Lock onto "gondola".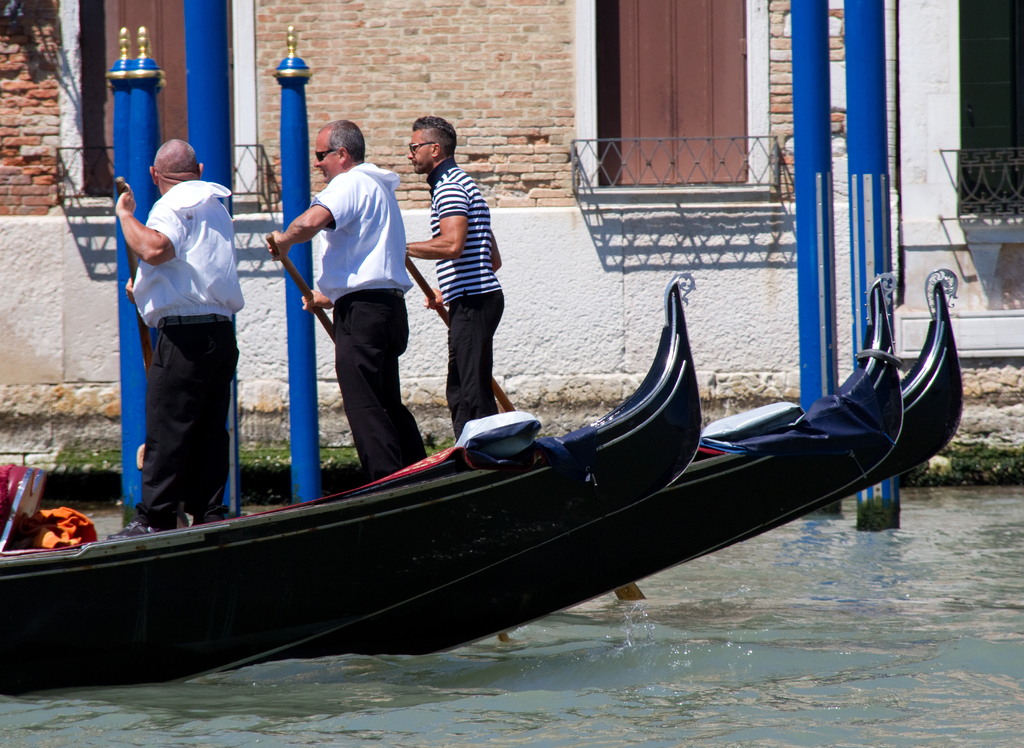
Locked: [x1=42, y1=257, x2=914, y2=674].
